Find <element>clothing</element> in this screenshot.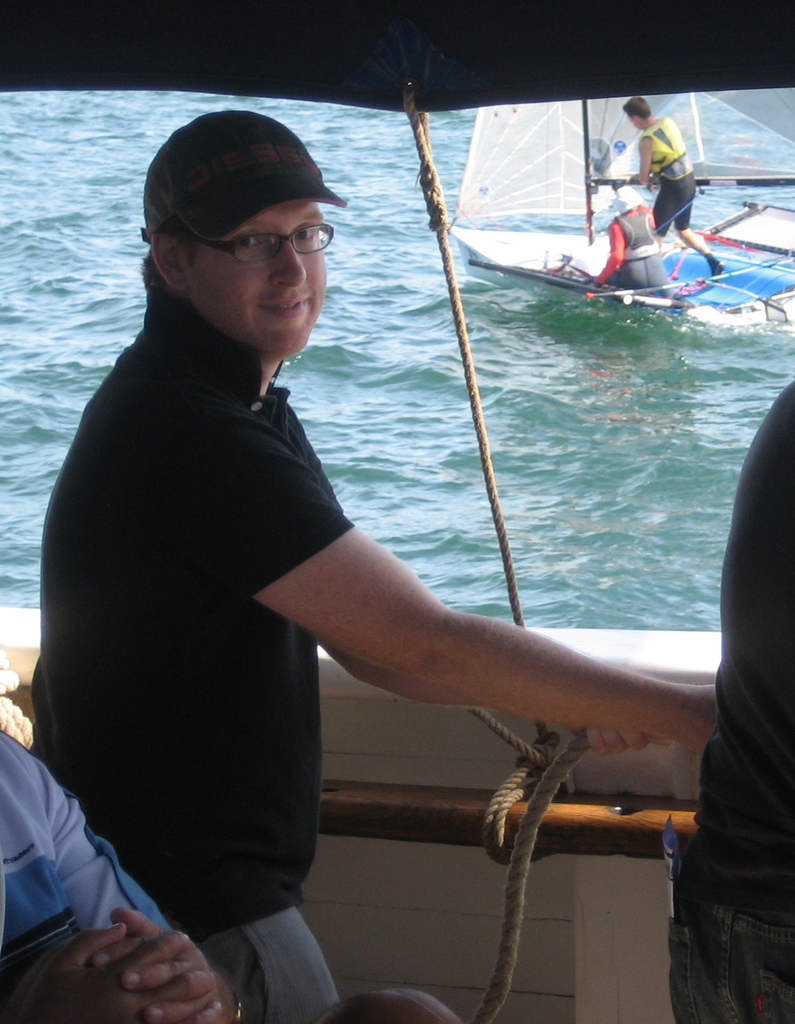
The bounding box for <element>clothing</element> is box=[636, 113, 722, 271].
